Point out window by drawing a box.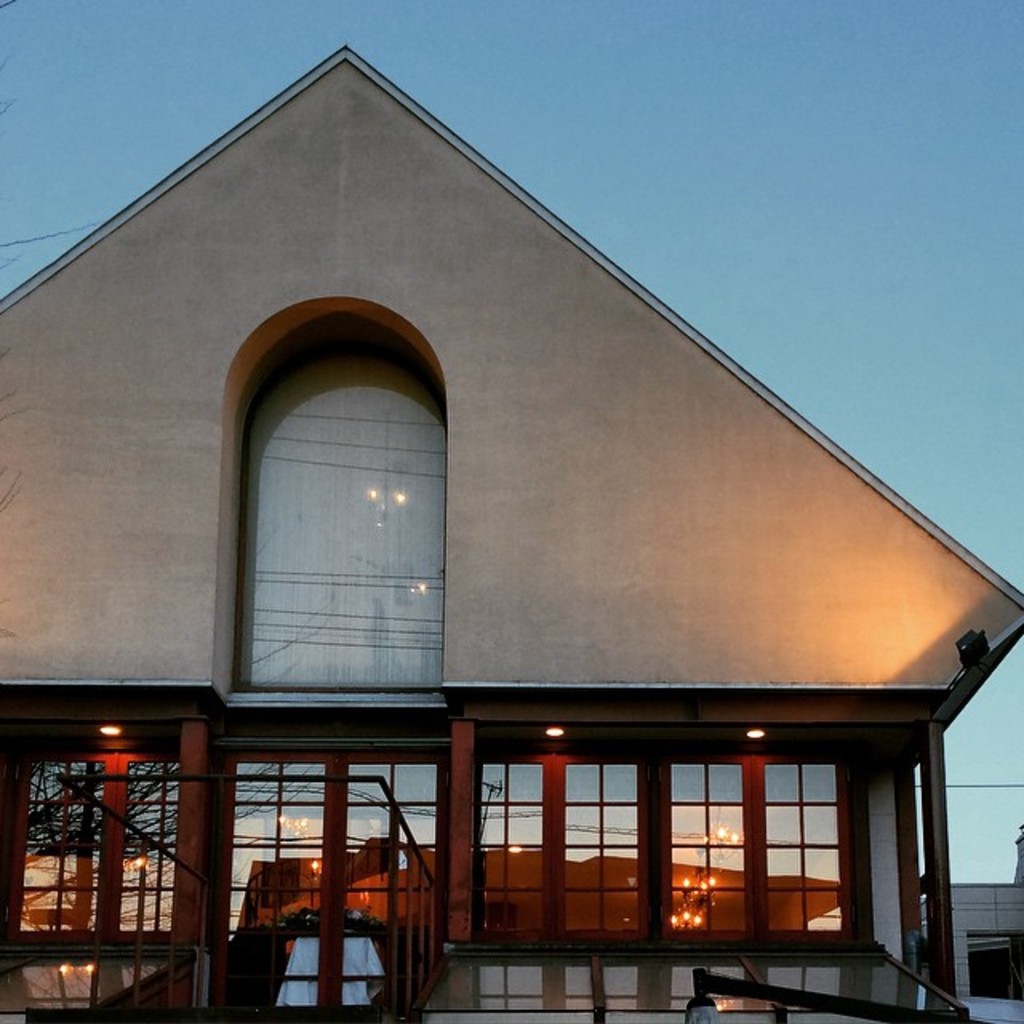
{"x1": 669, "y1": 746, "x2": 898, "y2": 954}.
